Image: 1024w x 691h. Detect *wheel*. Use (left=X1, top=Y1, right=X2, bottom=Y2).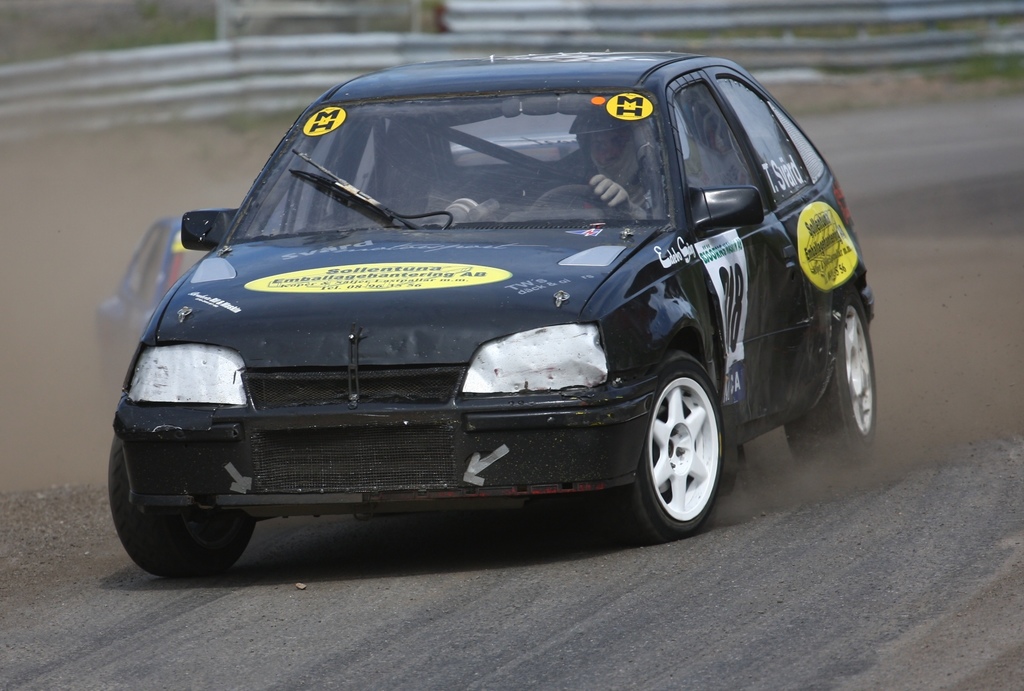
(left=641, top=365, right=731, bottom=533).
